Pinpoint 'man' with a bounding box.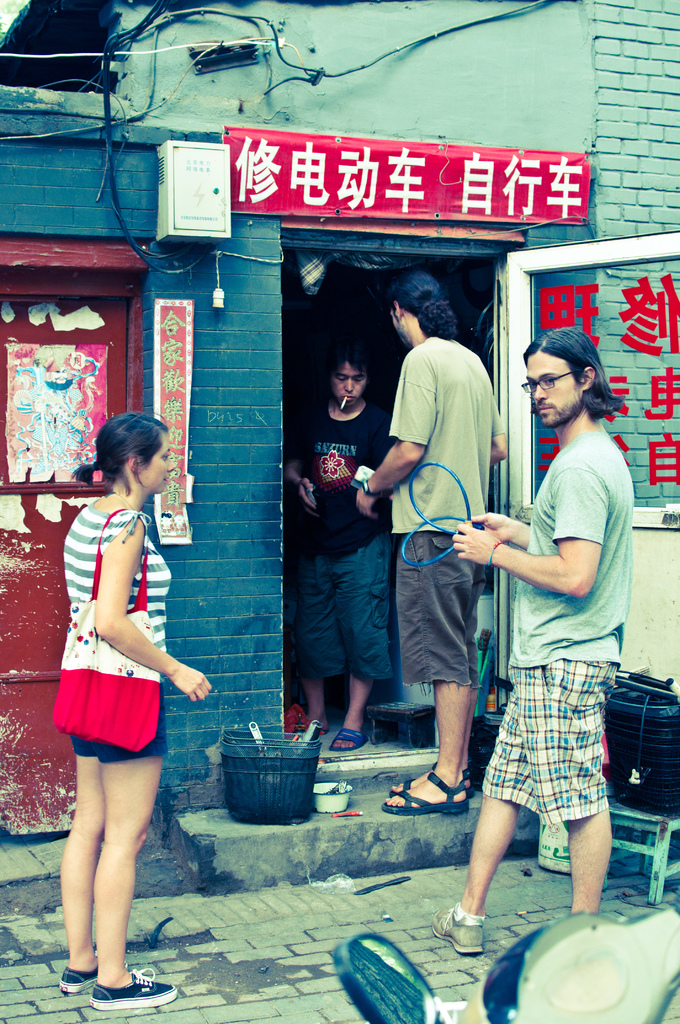
449,312,639,934.
